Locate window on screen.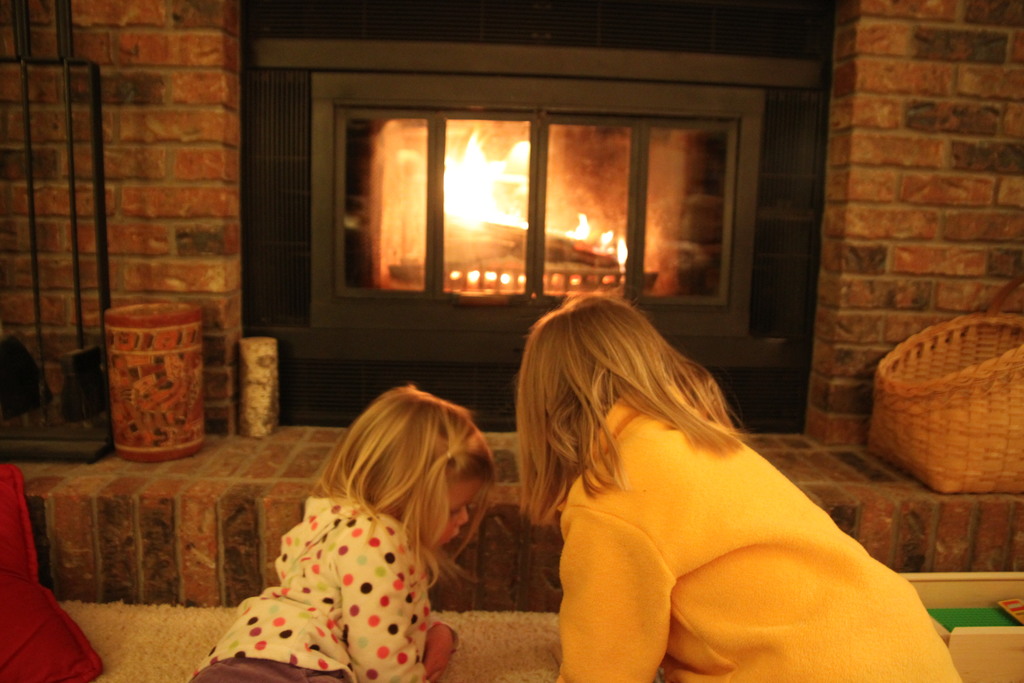
On screen at [left=334, top=99, right=739, bottom=302].
